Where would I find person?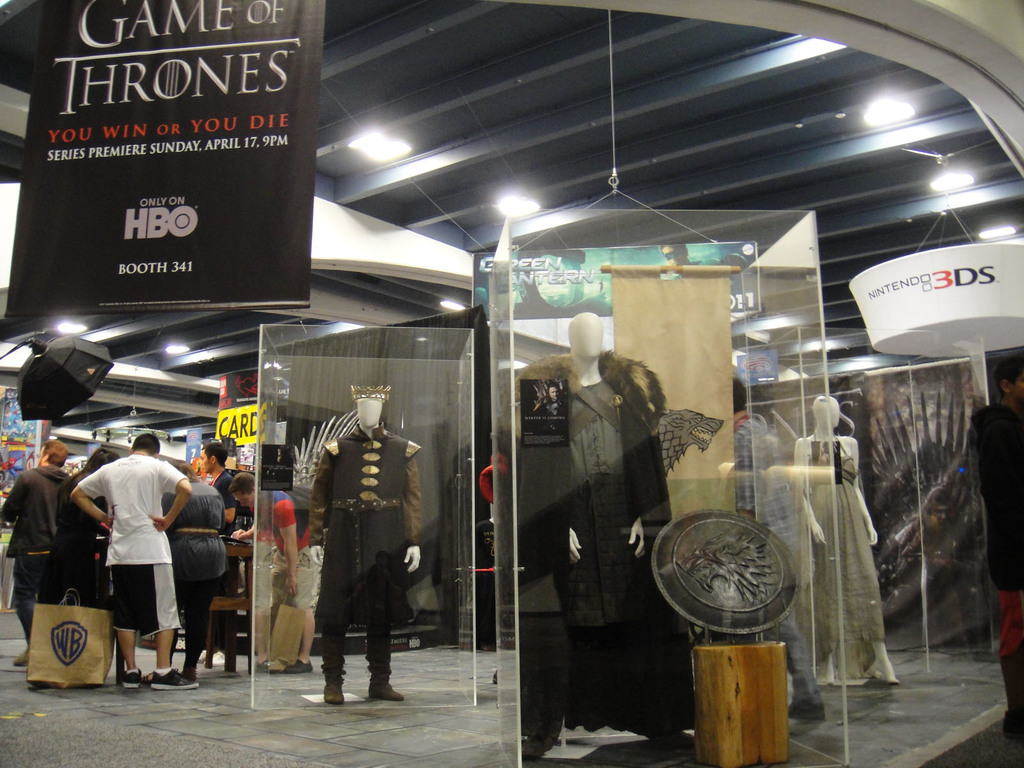
At (69,433,201,691).
